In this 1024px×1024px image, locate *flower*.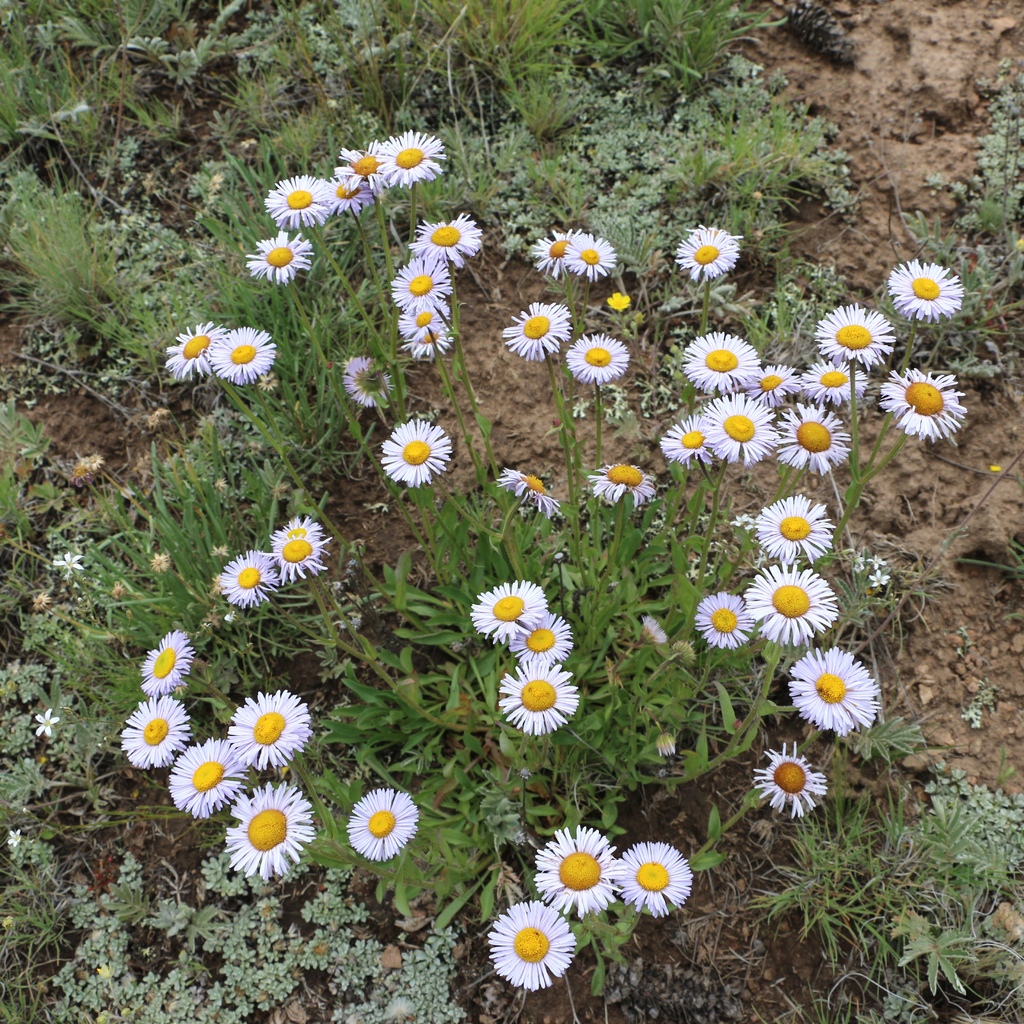
Bounding box: select_region(497, 305, 573, 363).
